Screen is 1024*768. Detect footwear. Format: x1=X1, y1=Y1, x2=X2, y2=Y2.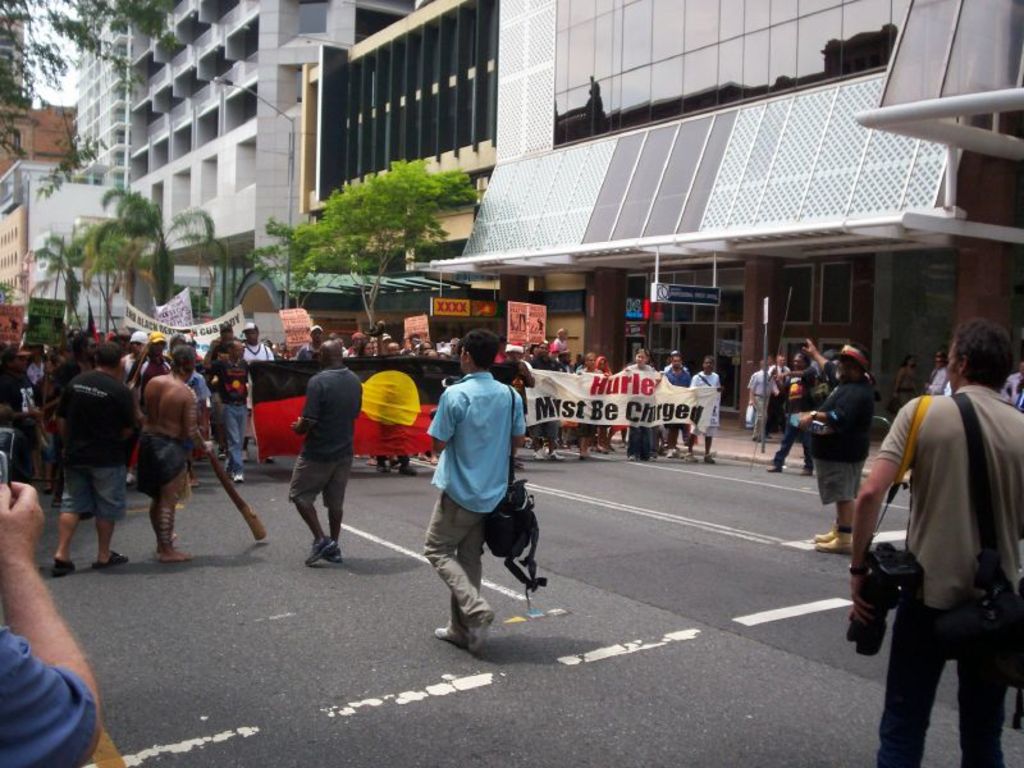
x1=232, y1=471, x2=246, y2=484.
